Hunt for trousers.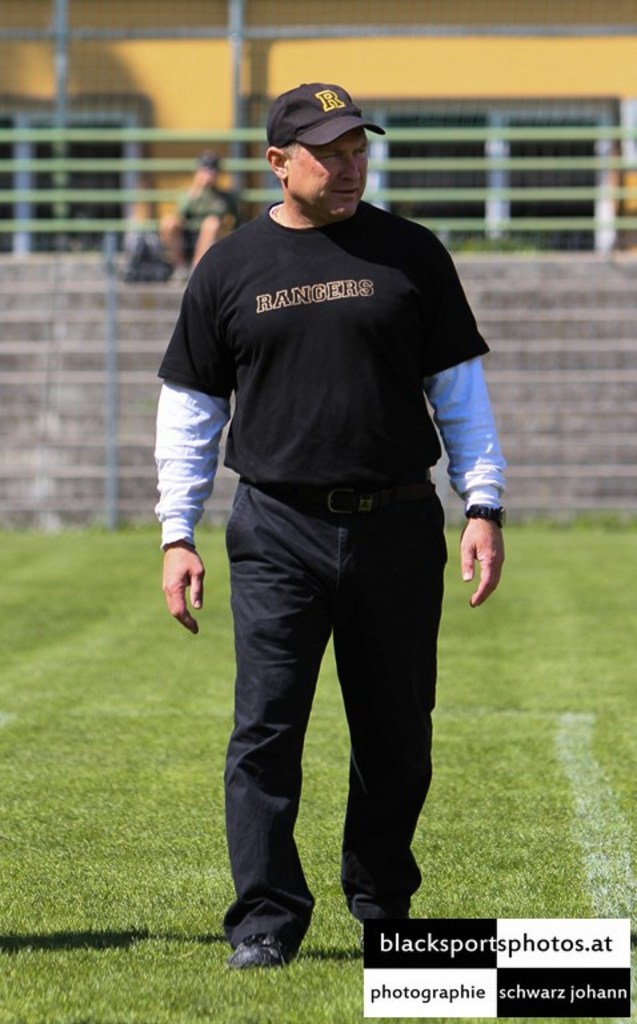
Hunted down at pyautogui.locateOnScreen(224, 464, 452, 925).
